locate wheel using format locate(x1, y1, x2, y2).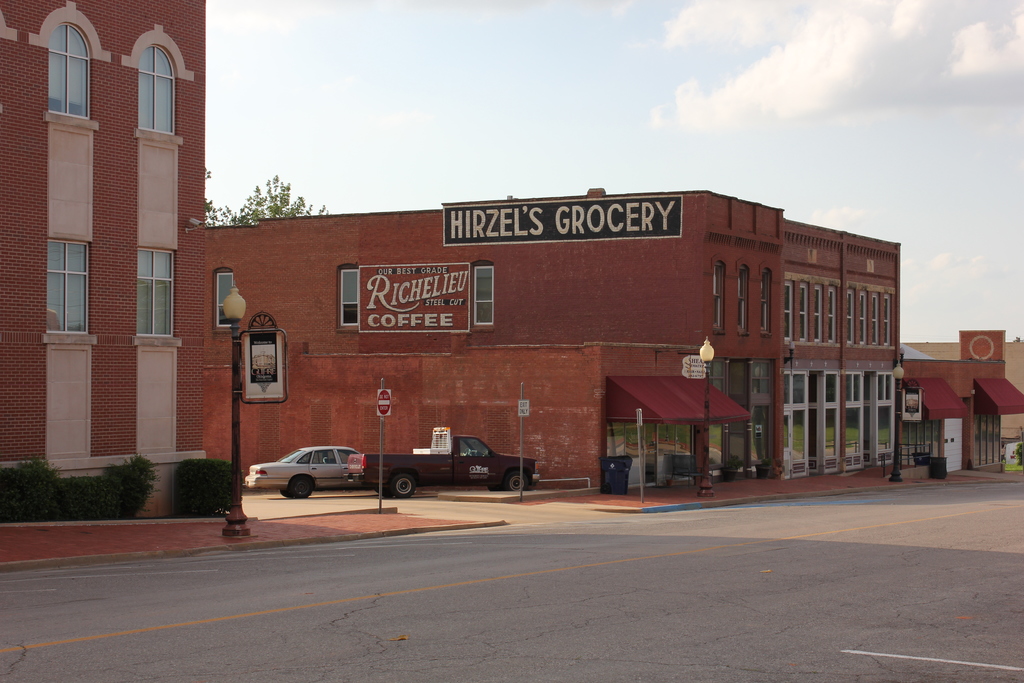
locate(375, 486, 383, 495).
